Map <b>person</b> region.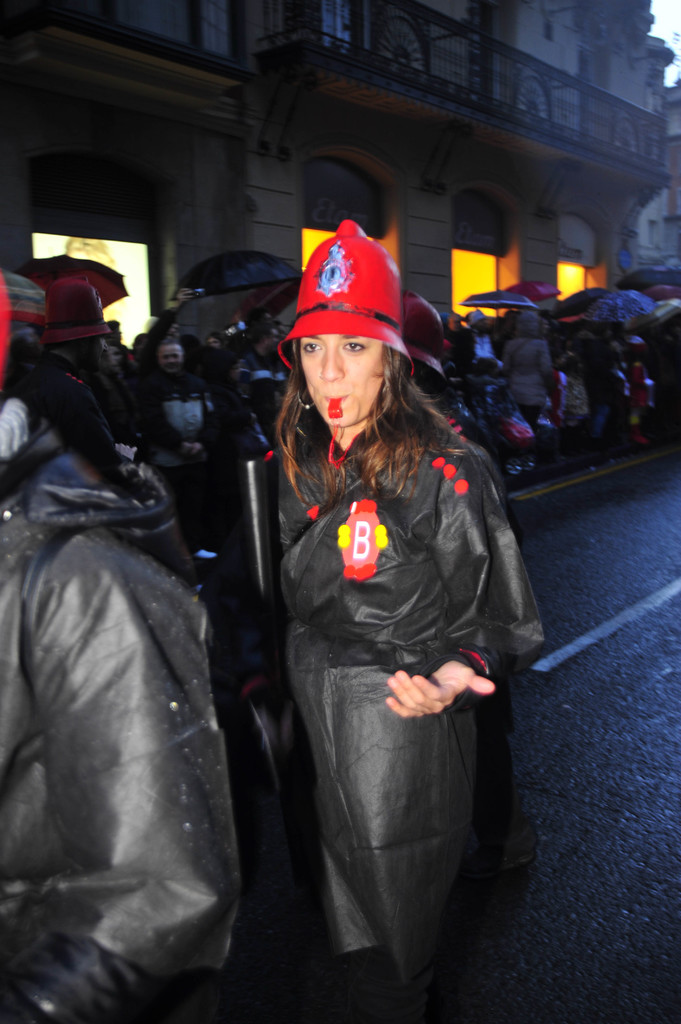
Mapped to {"left": 0, "top": 264, "right": 257, "bottom": 1023}.
